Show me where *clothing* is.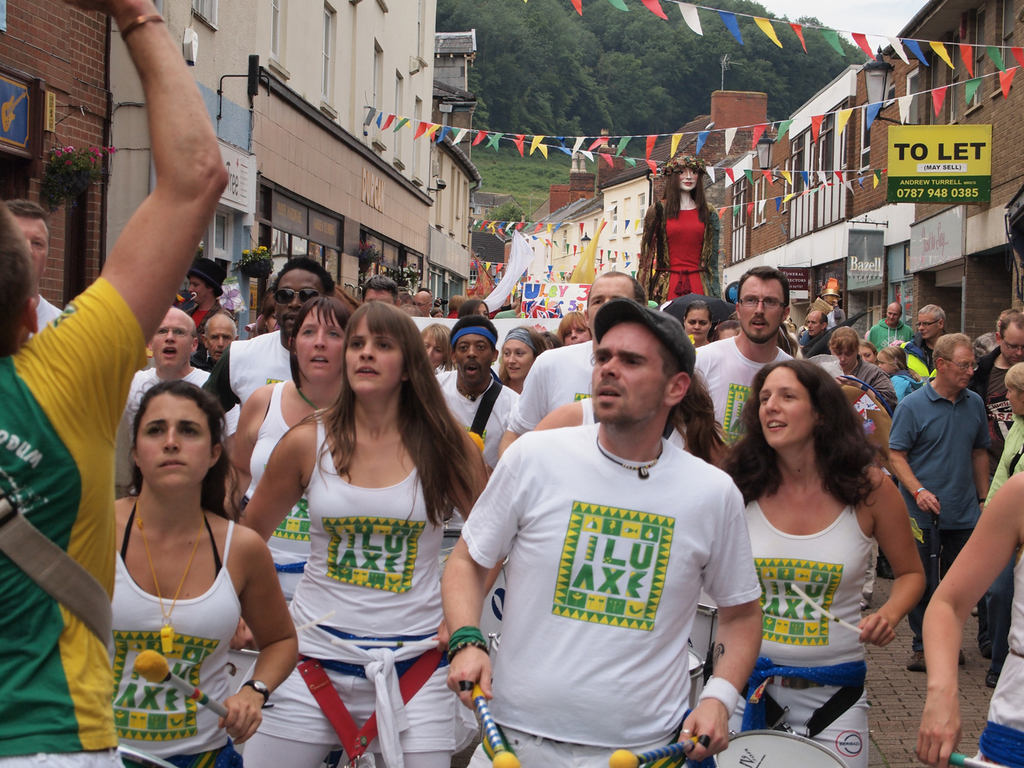
*clothing* is at 979/534/1023/767.
